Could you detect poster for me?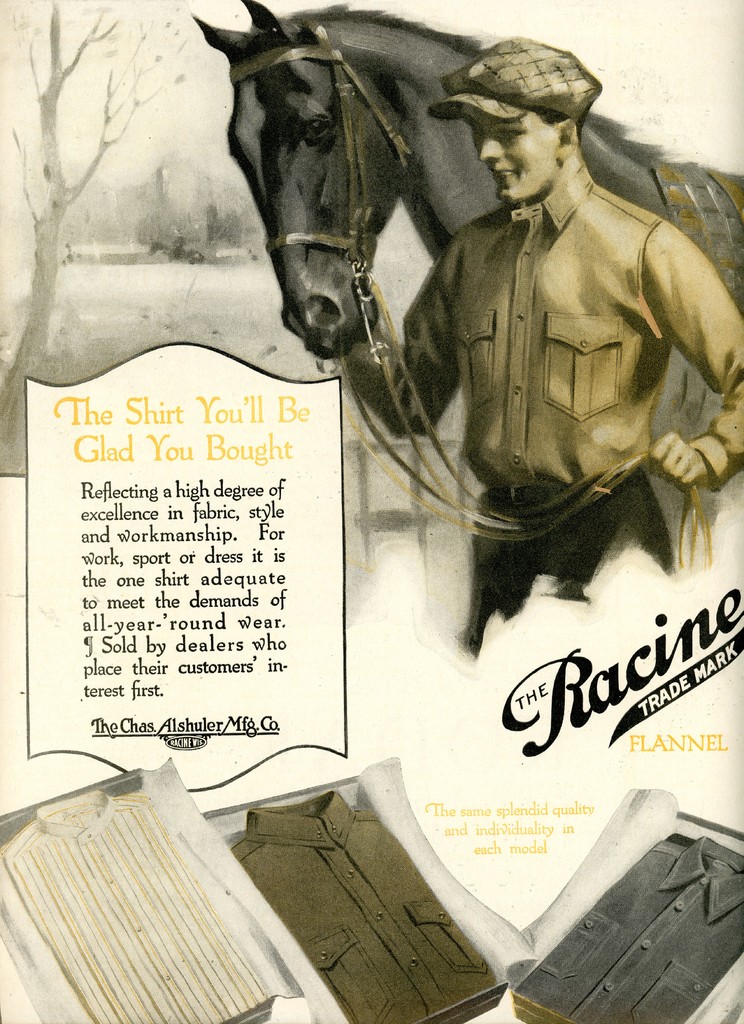
Detection result: rect(0, 0, 743, 1023).
